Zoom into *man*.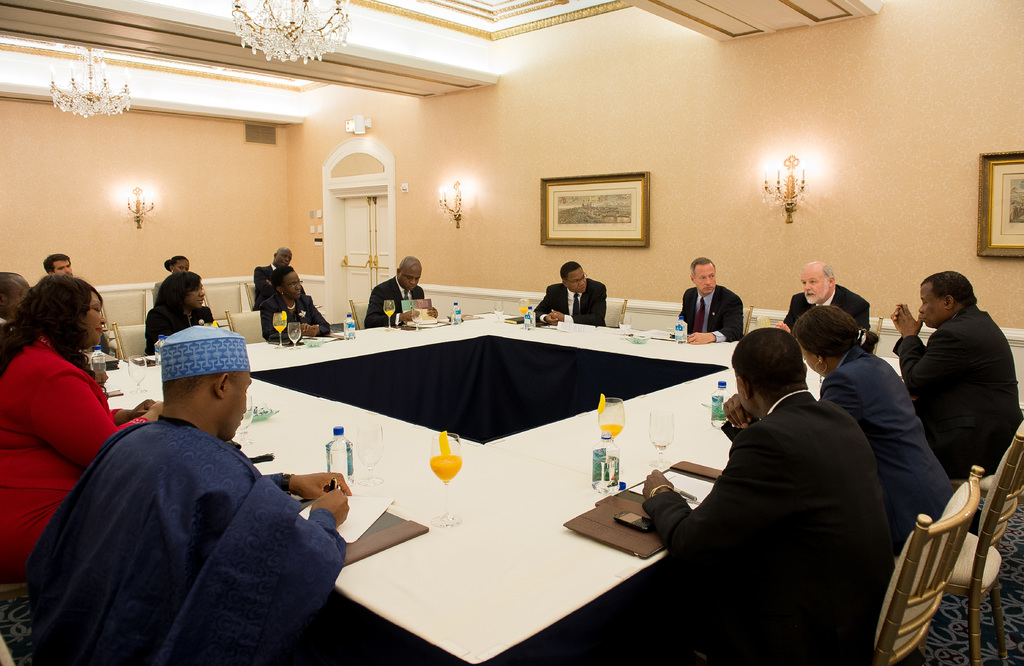
Zoom target: {"left": 888, "top": 269, "right": 1023, "bottom": 472}.
